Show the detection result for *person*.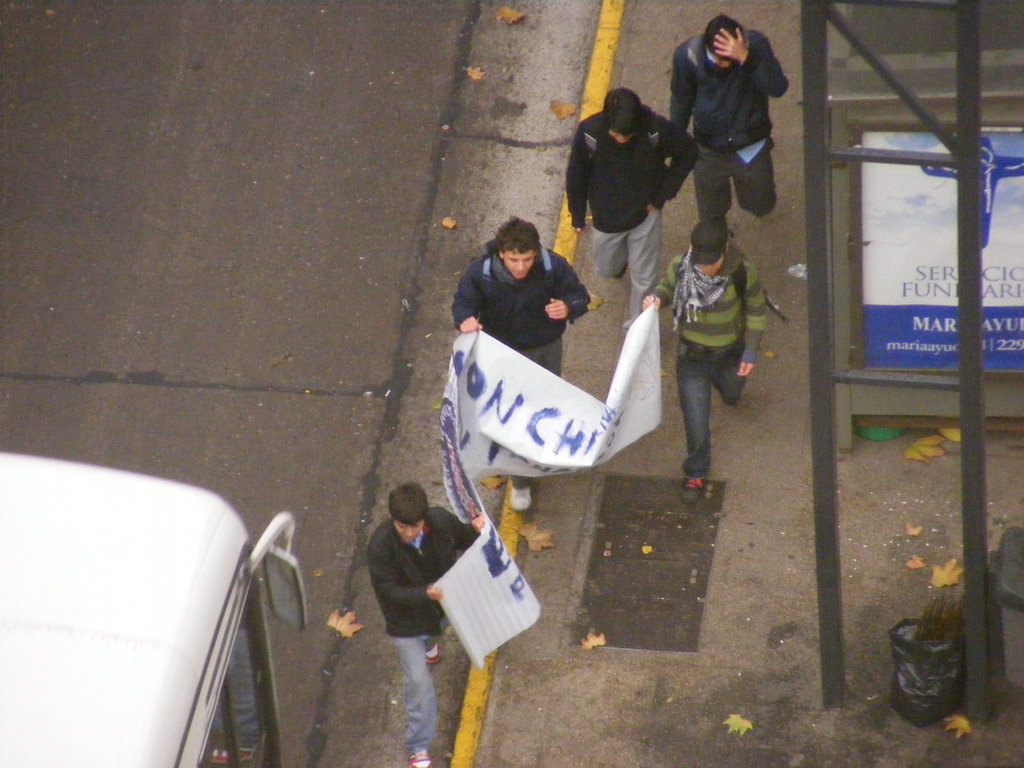
pyautogui.locateOnScreen(366, 480, 484, 767).
